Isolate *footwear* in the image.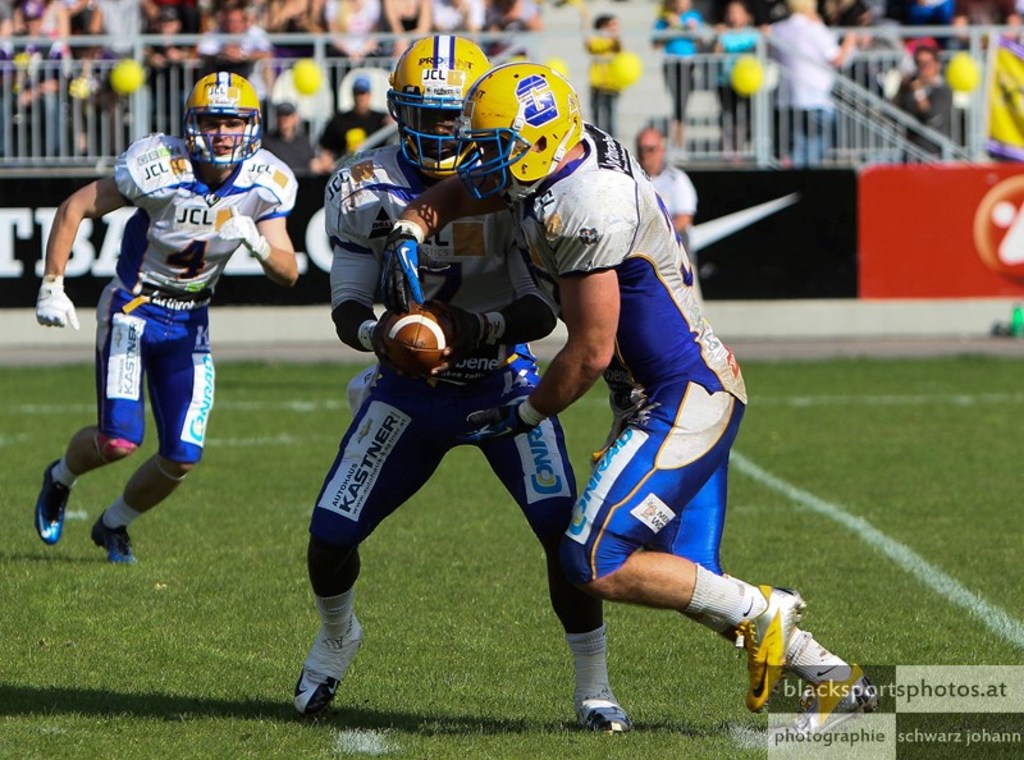
Isolated region: 280,622,352,723.
